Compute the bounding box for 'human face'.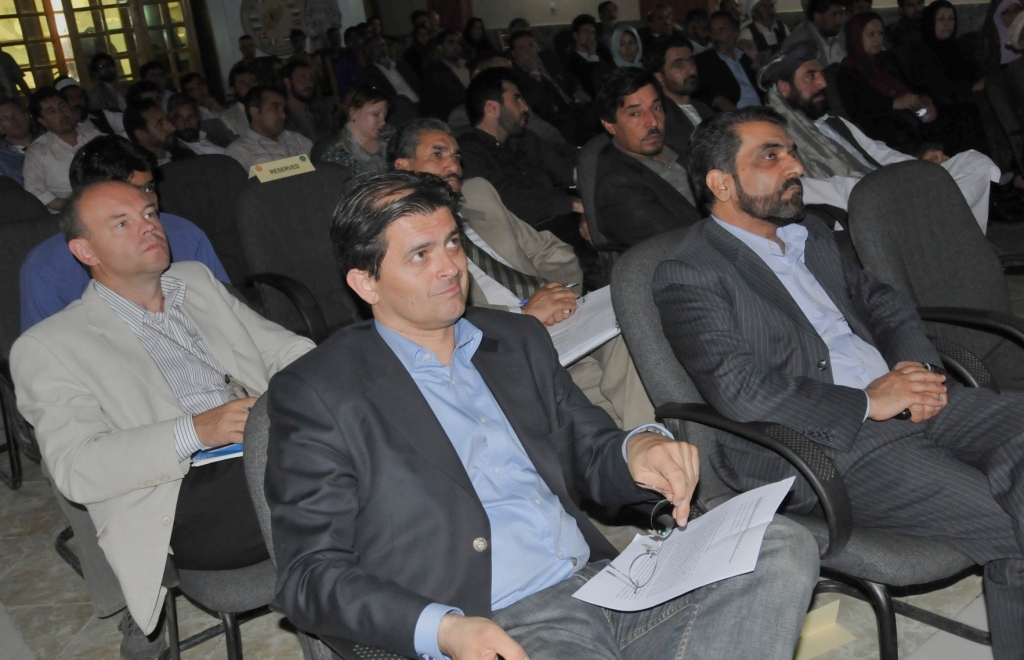
box(736, 126, 807, 223).
